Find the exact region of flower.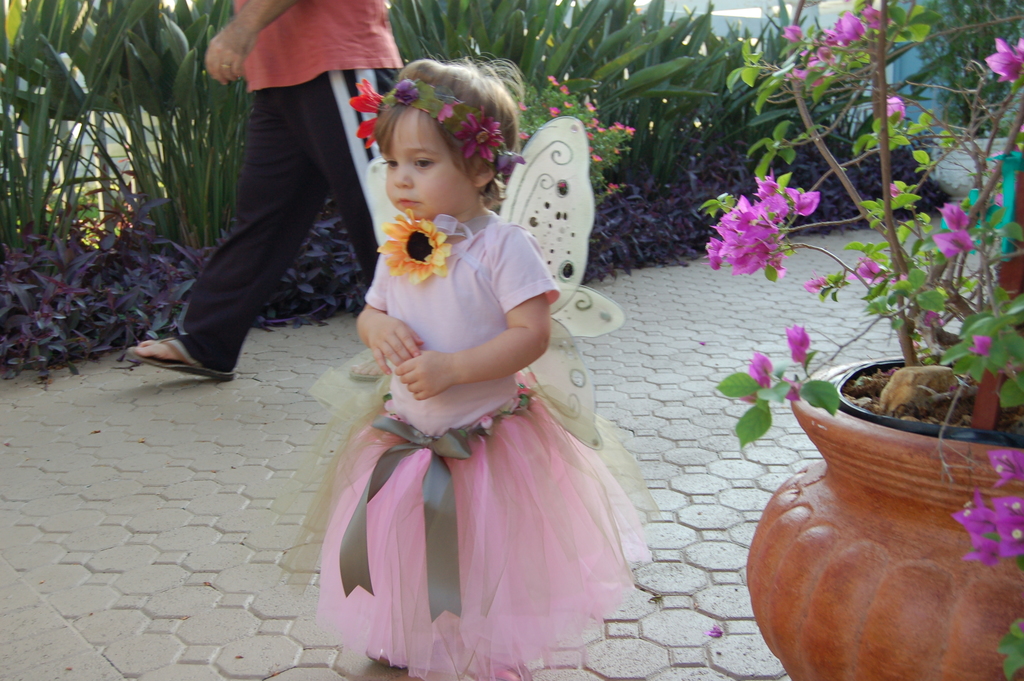
Exact region: l=701, t=172, r=817, b=270.
